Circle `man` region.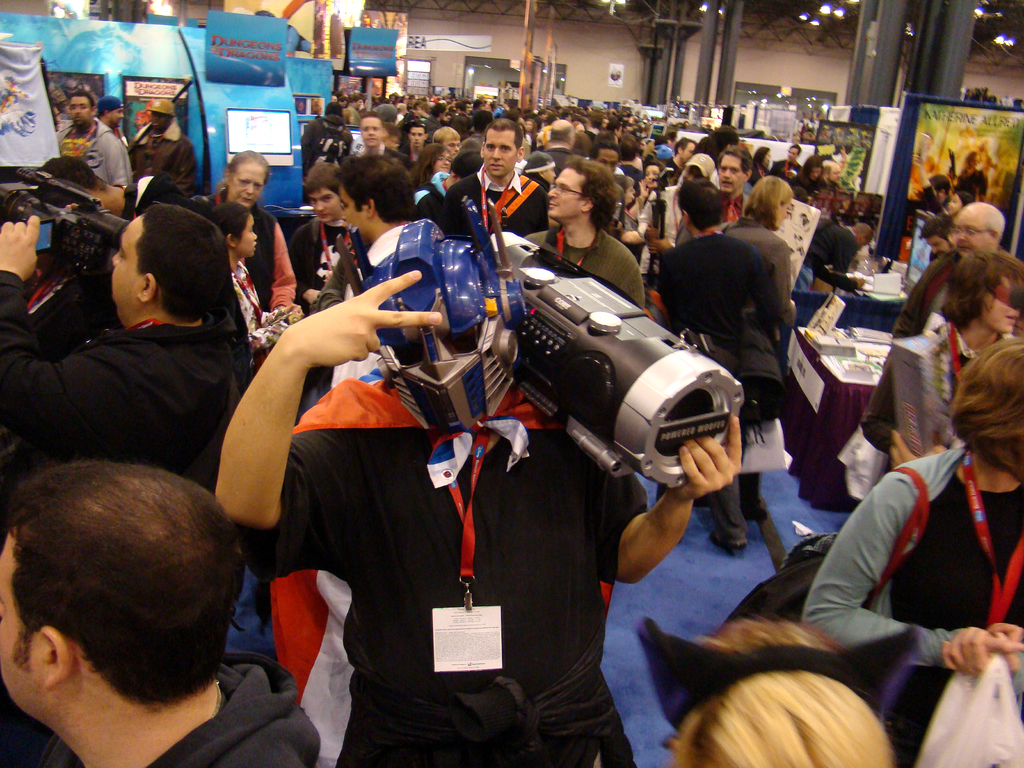
Region: [left=303, top=98, right=355, bottom=175].
